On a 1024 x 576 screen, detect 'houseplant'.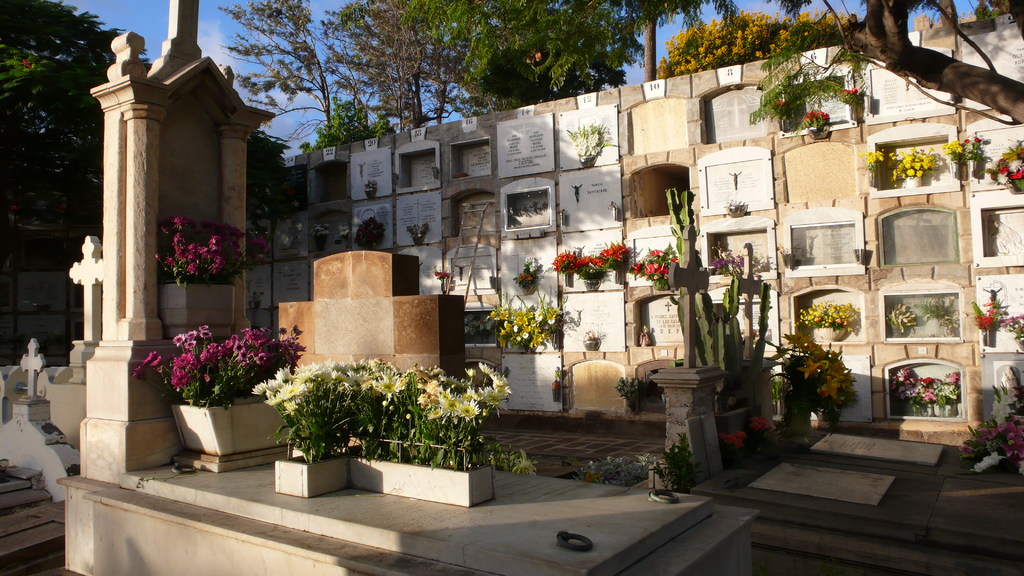
BBox(626, 241, 682, 287).
